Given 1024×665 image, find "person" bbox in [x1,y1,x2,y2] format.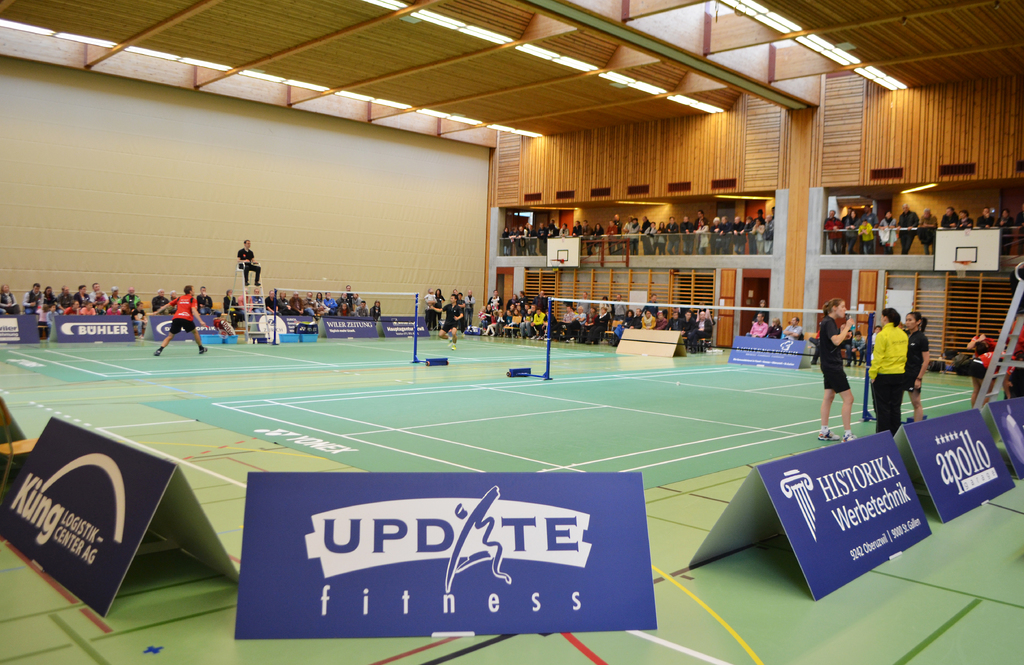
[555,221,570,239].
